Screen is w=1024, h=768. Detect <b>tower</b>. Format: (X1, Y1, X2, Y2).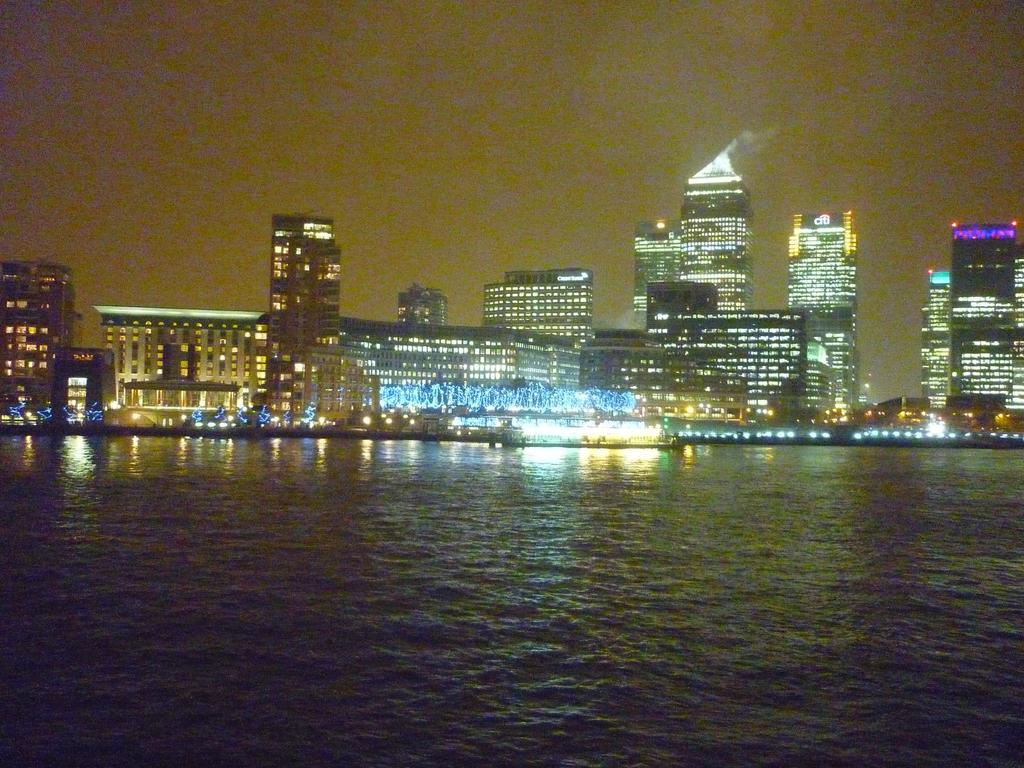
(259, 213, 340, 435).
